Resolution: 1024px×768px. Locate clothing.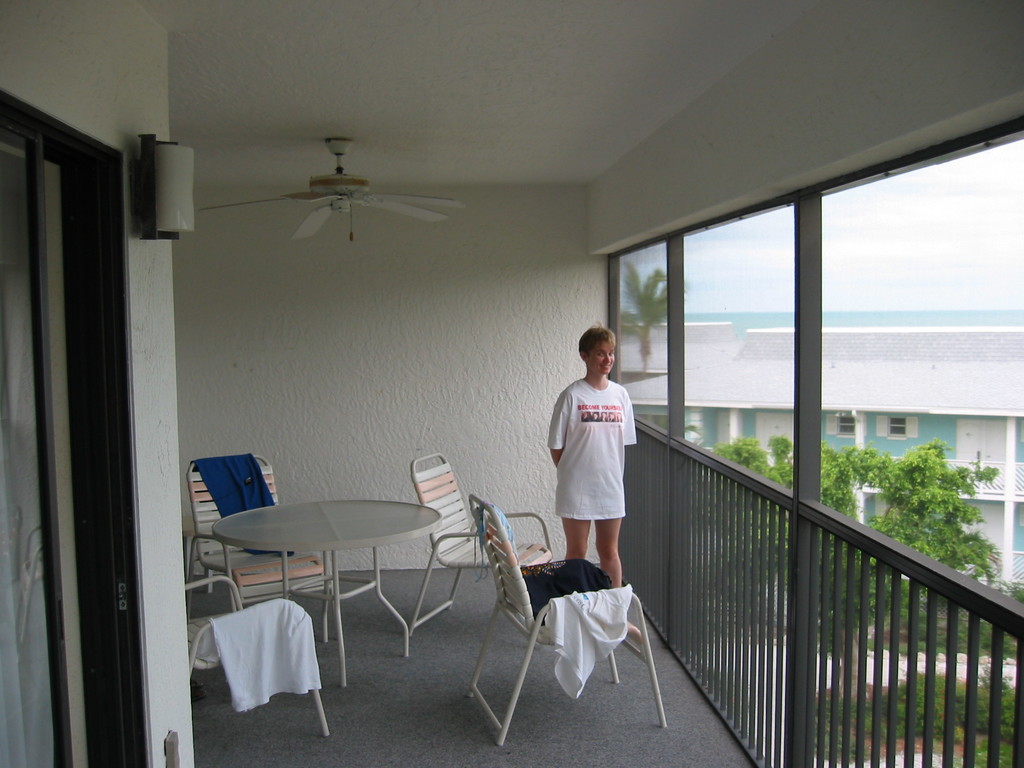
pyautogui.locateOnScreen(541, 369, 632, 530).
